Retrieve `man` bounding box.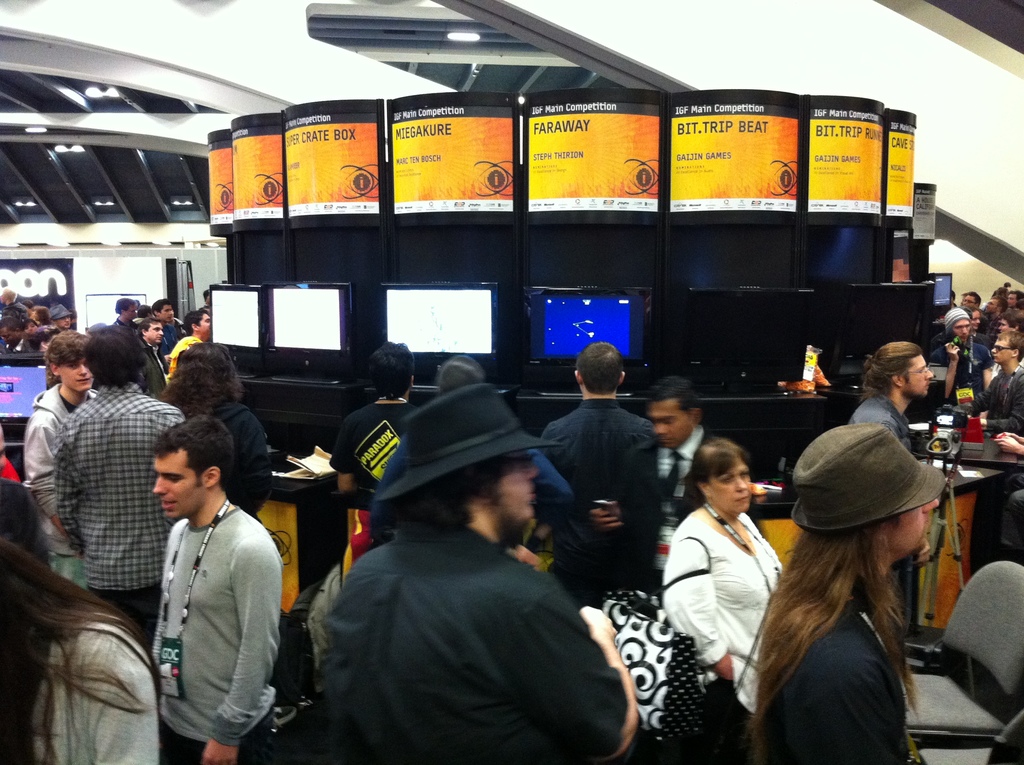
Bounding box: detection(15, 324, 105, 545).
